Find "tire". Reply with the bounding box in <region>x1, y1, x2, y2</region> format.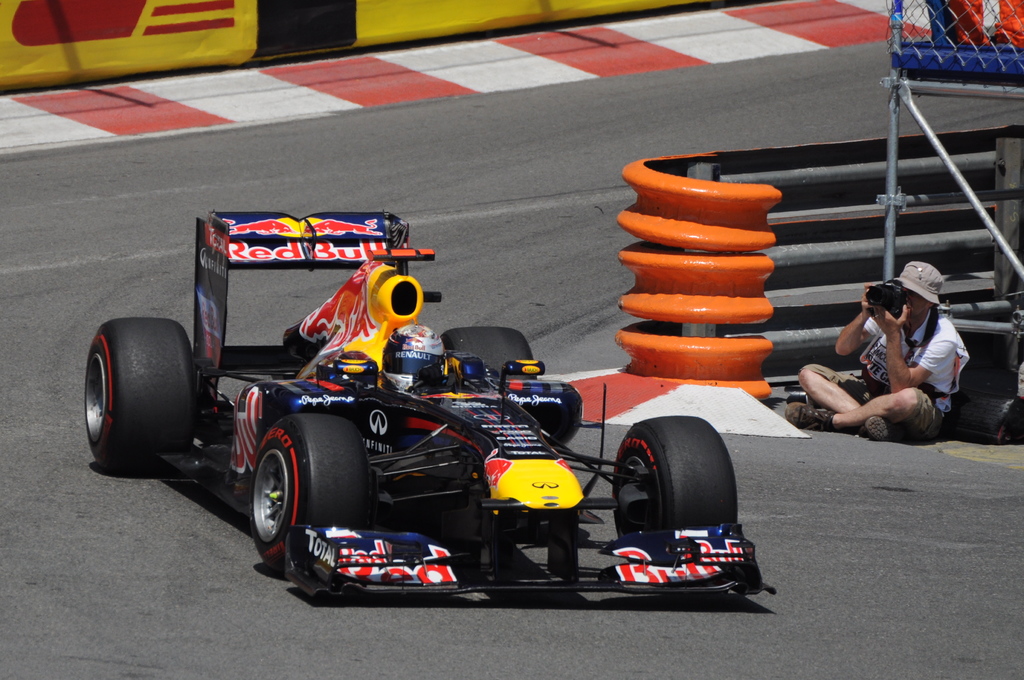
<region>76, 305, 200, 483</region>.
